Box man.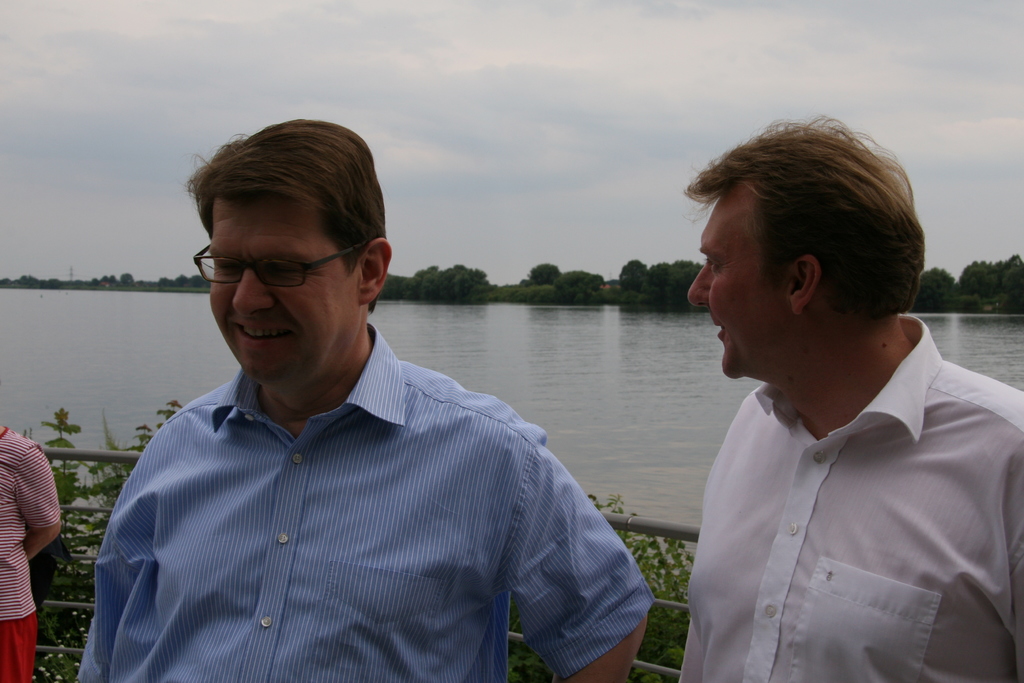
76/131/644/665.
